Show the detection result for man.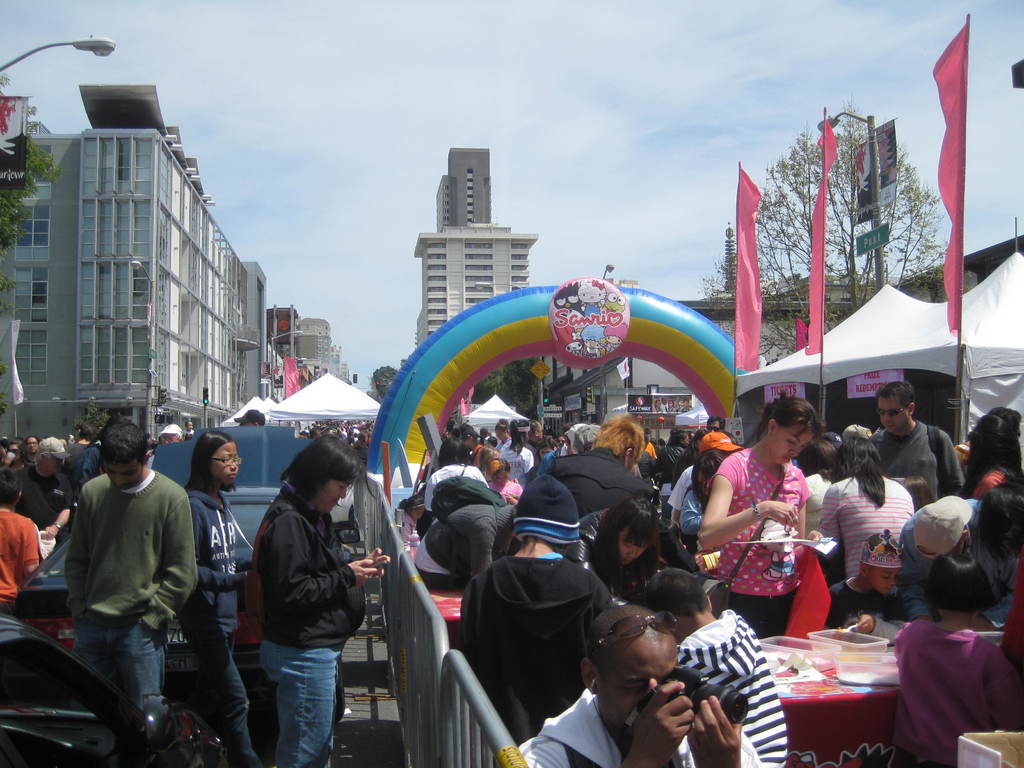
detection(143, 425, 186, 468).
